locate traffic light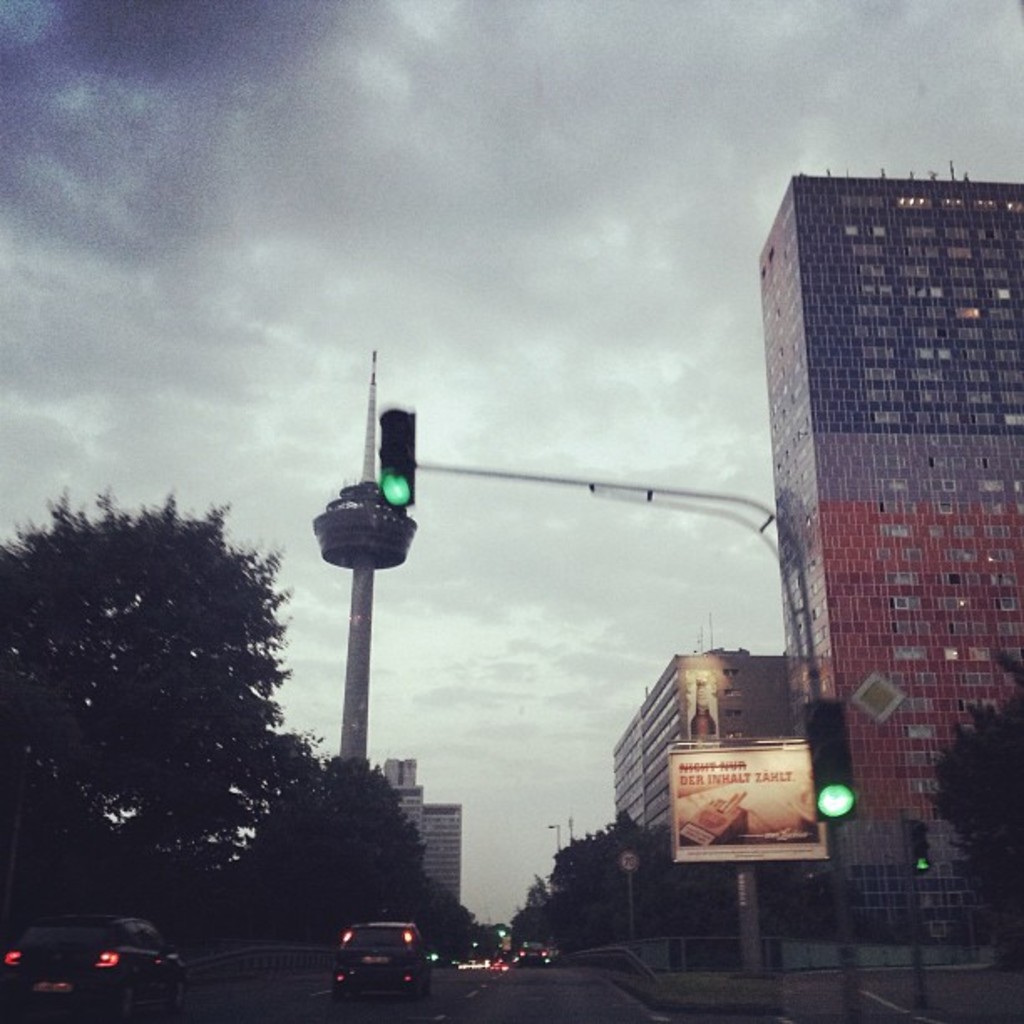
378, 412, 413, 509
